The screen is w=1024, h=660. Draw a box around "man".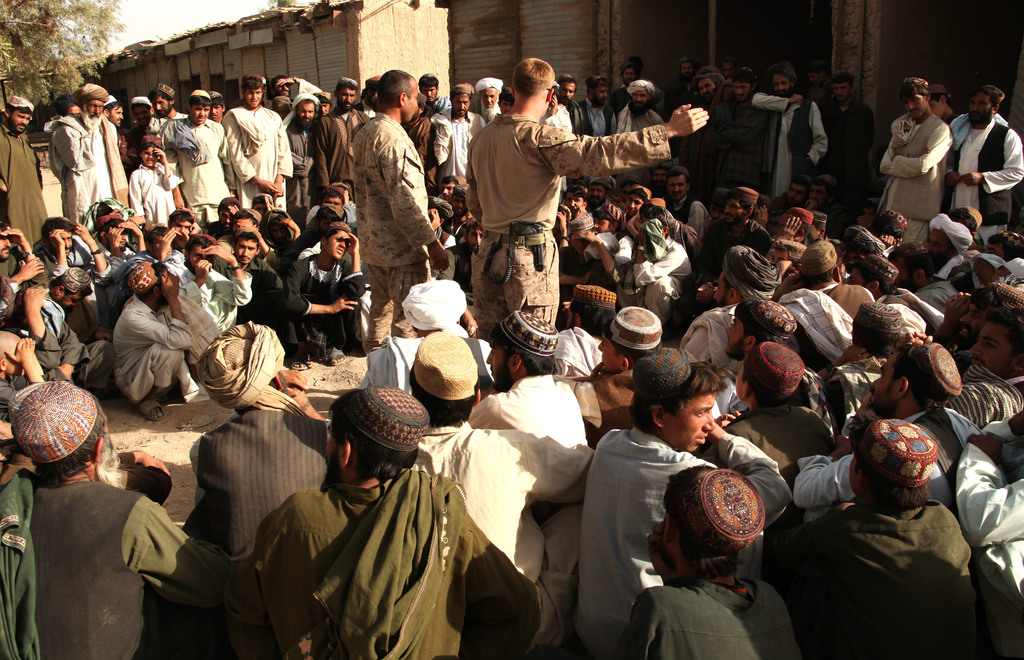
left=171, top=218, right=250, bottom=343.
